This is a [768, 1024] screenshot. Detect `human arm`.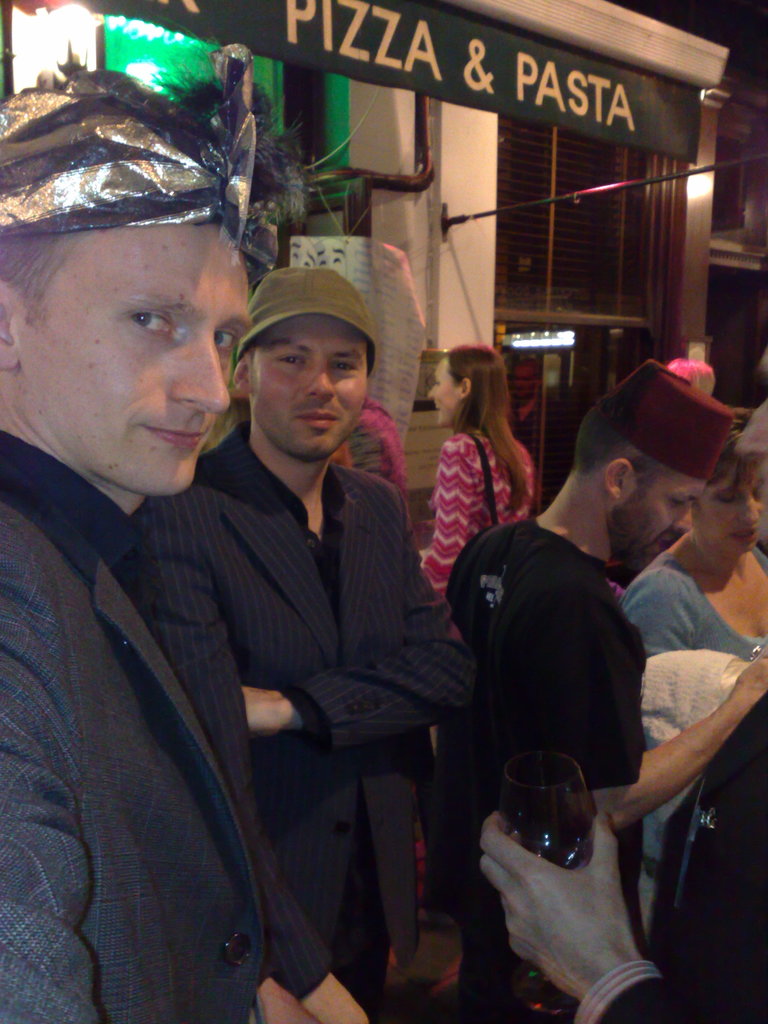
box=[620, 567, 710, 653].
